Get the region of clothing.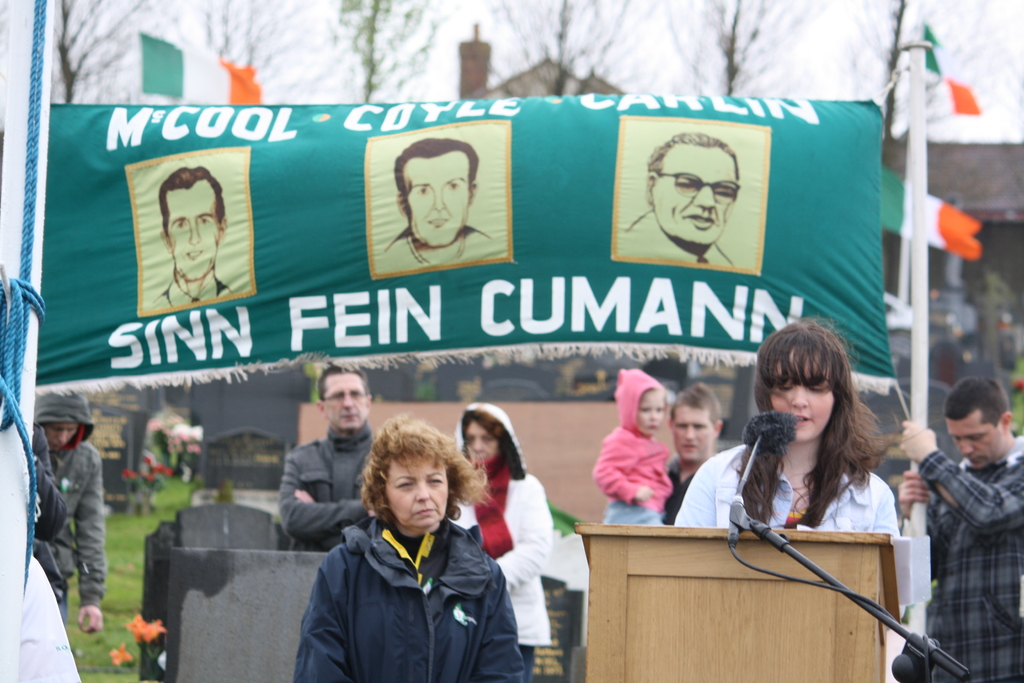
<bbox>598, 367, 681, 520</bbox>.
